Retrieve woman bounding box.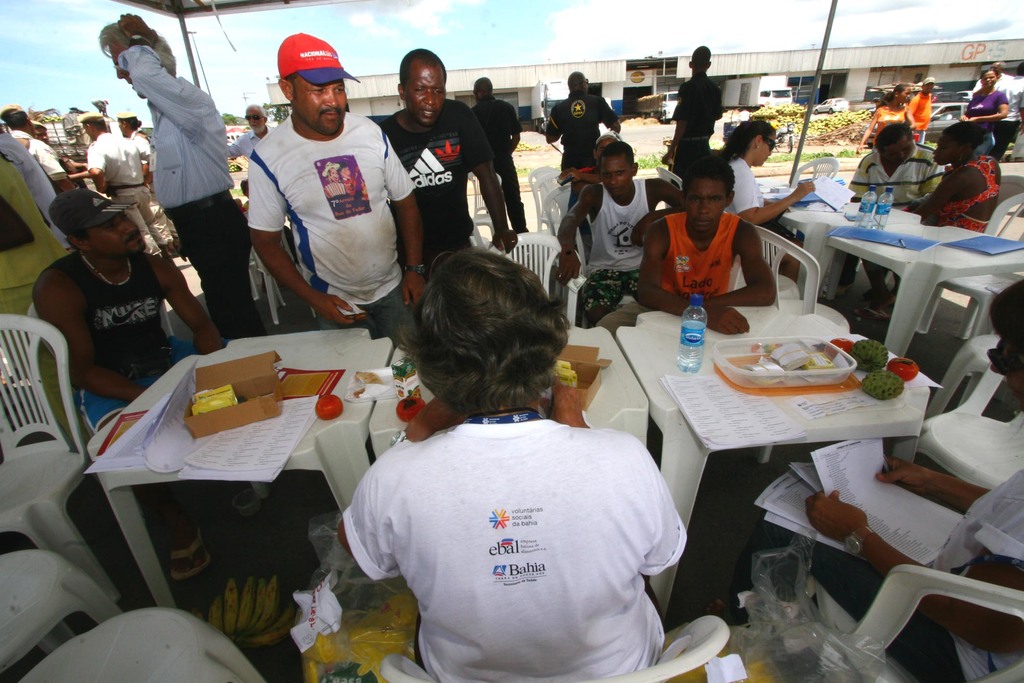
Bounding box: left=119, top=117, right=154, bottom=187.
